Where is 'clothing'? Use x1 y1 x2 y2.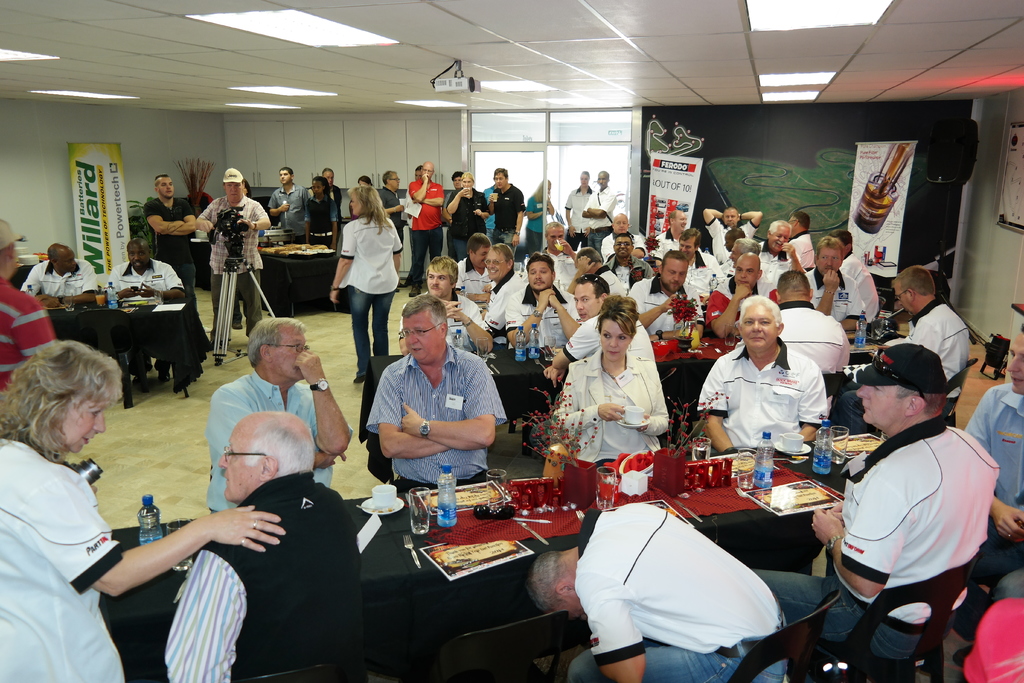
405 175 446 299.
